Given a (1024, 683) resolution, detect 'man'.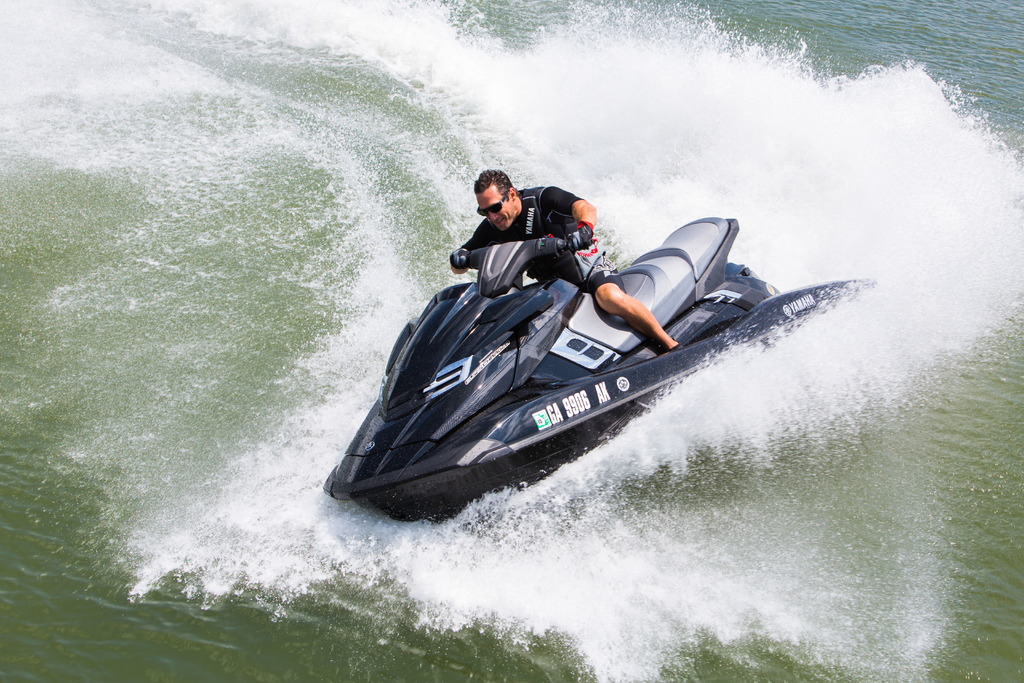
(left=472, top=181, right=680, bottom=350).
